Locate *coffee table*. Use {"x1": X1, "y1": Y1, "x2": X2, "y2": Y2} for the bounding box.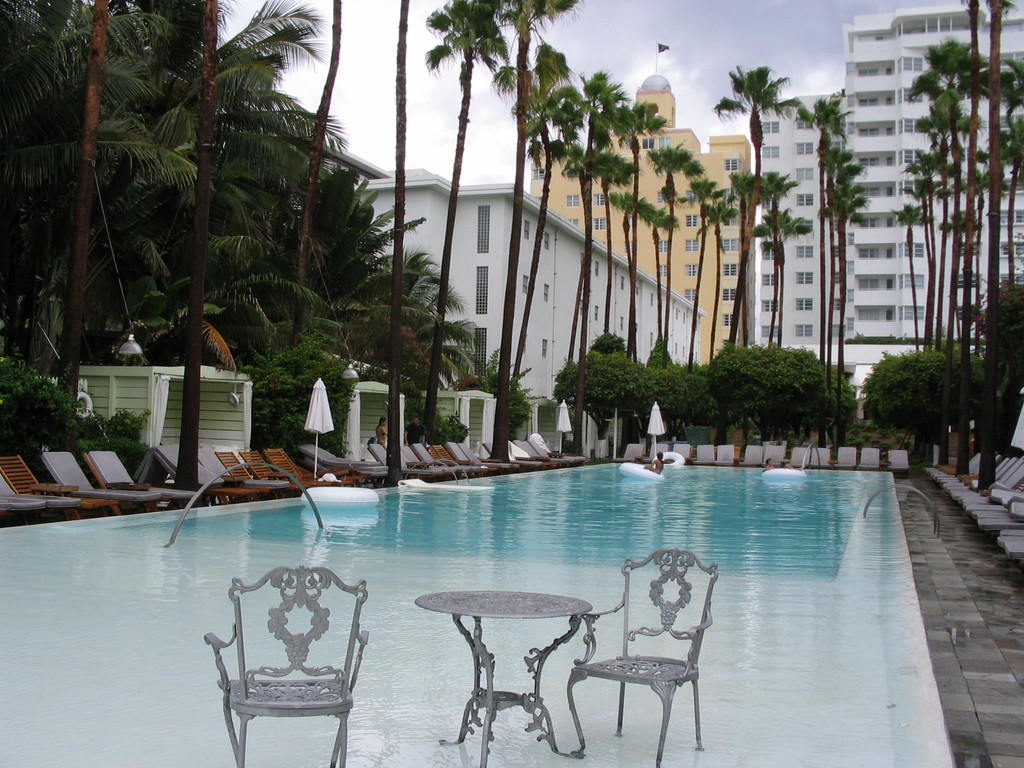
{"x1": 404, "y1": 575, "x2": 610, "y2": 764}.
